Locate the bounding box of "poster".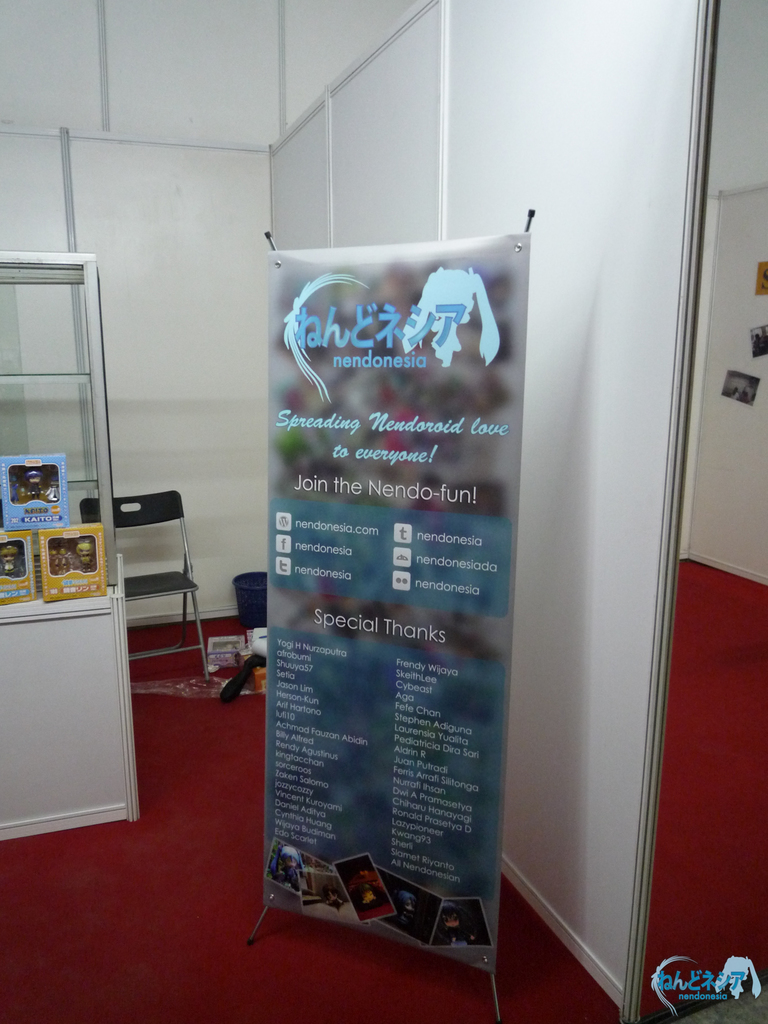
Bounding box: (x1=0, y1=529, x2=37, y2=602).
